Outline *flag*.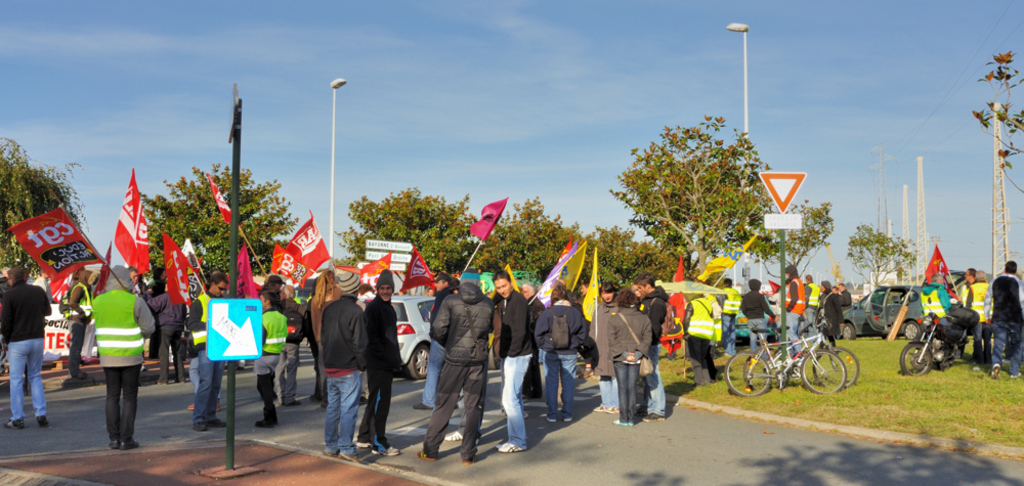
Outline: <region>695, 230, 752, 280</region>.
